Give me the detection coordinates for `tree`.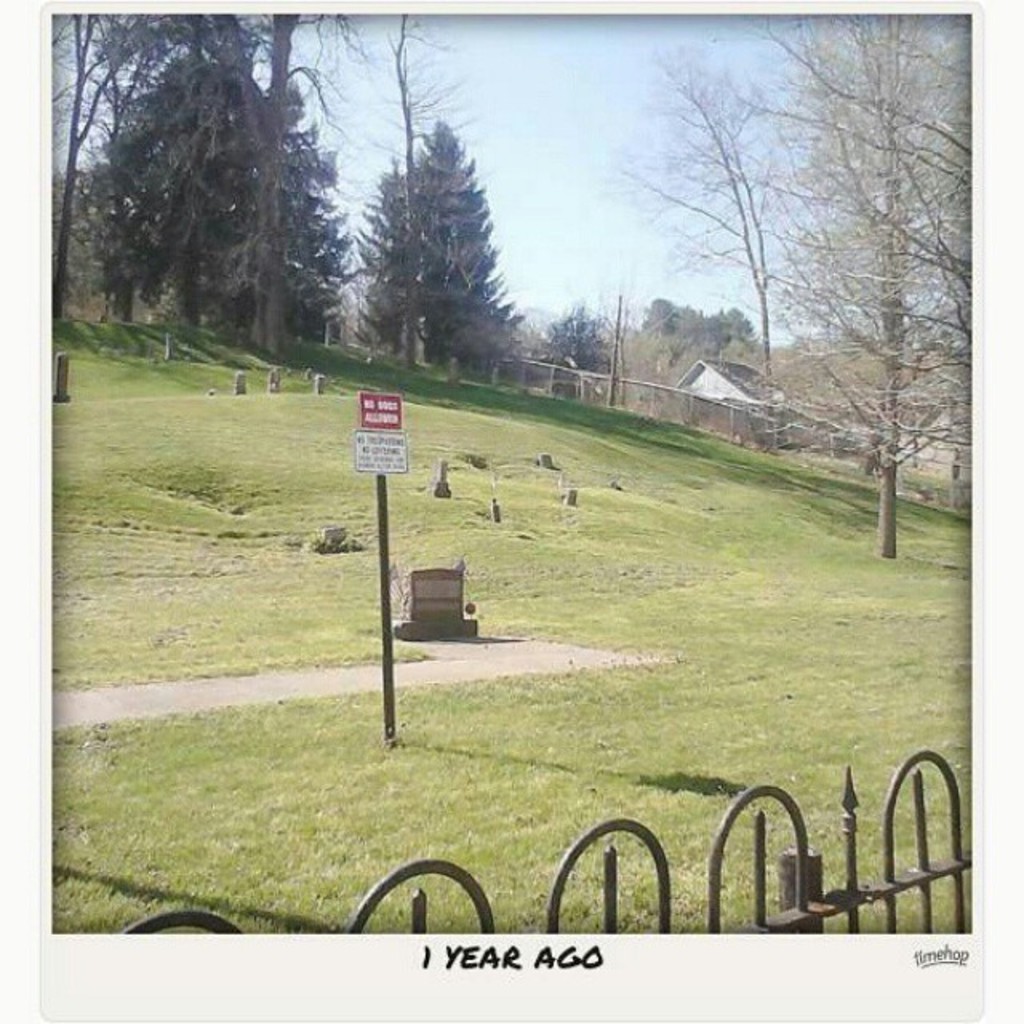
346/107/515/365.
